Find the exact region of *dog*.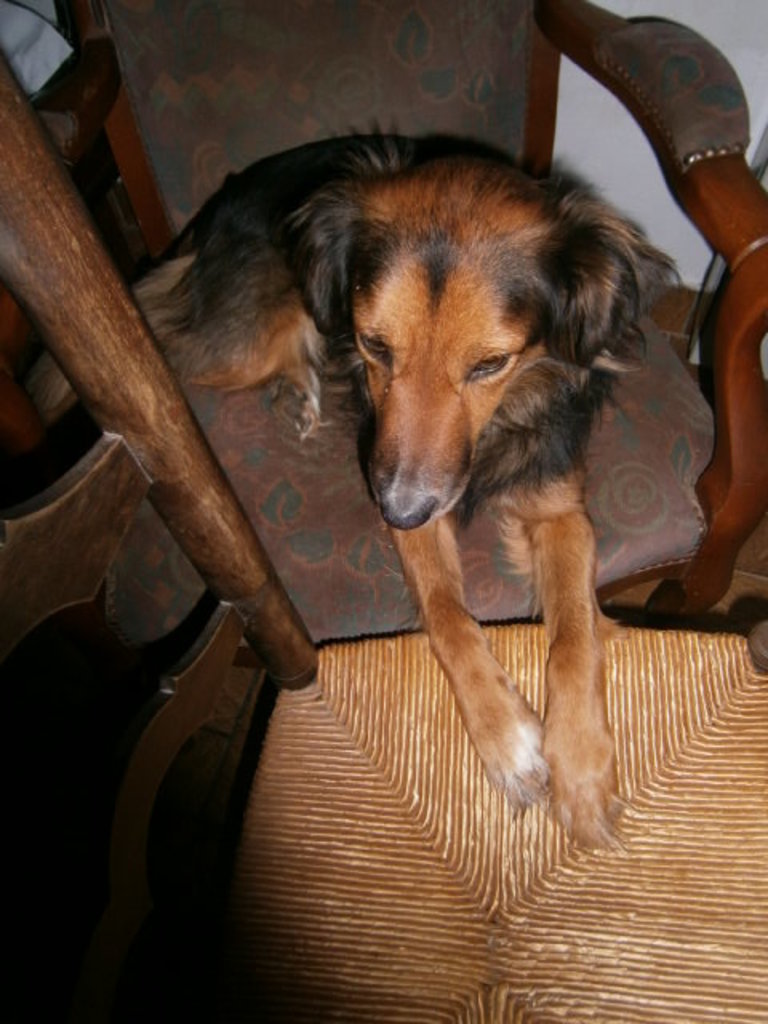
Exact region: (left=30, top=109, right=701, bottom=864).
